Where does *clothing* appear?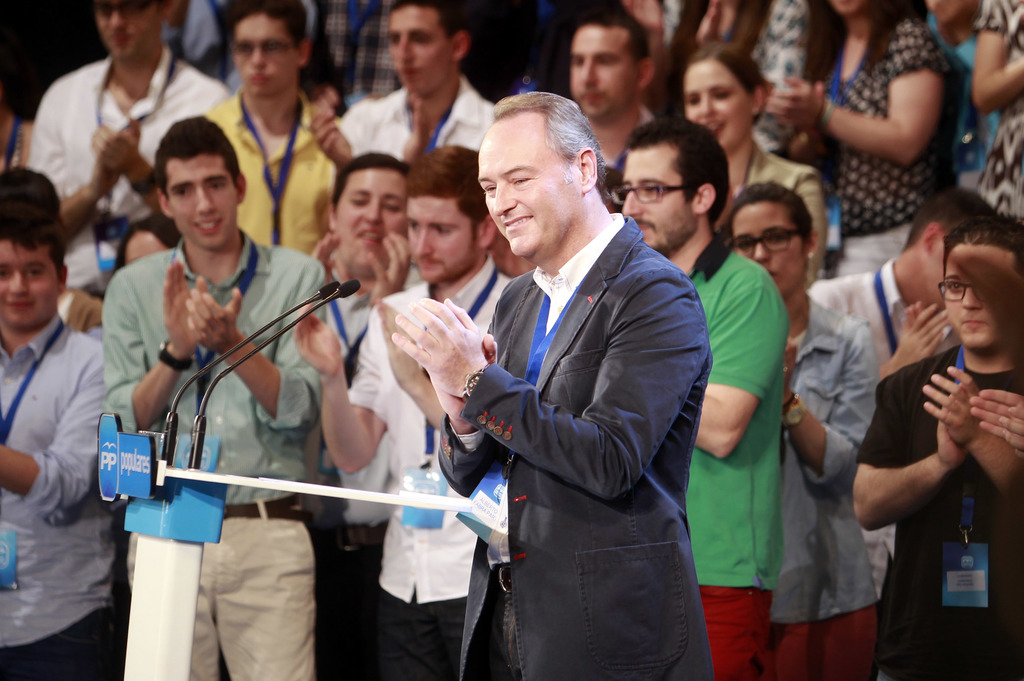
Appears at <bbox>445, 145, 719, 680</bbox>.
